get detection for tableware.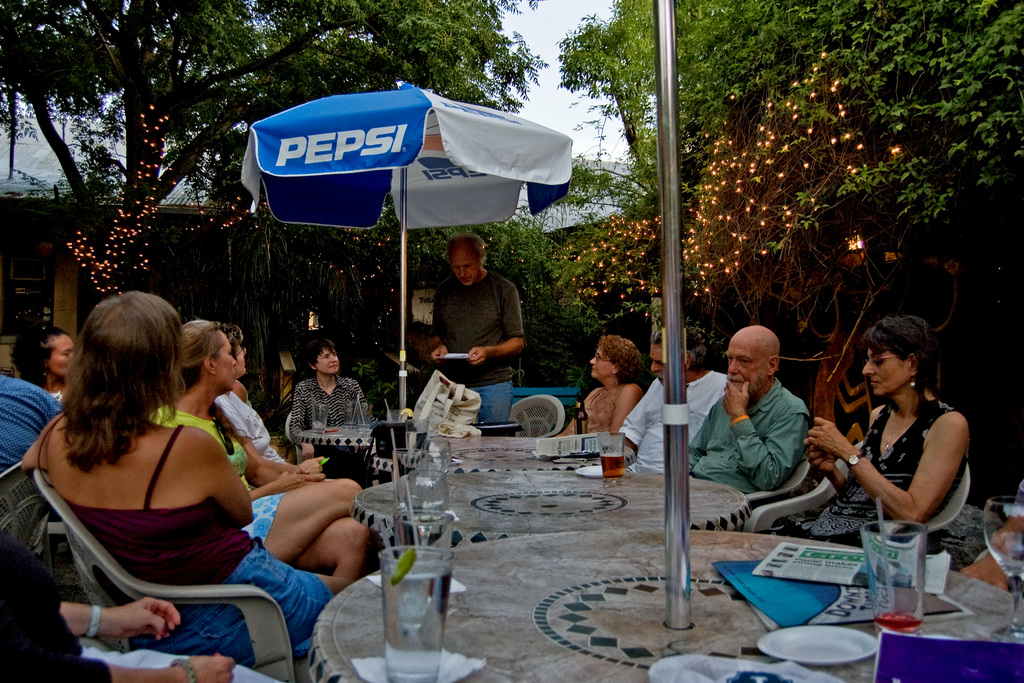
Detection: 598:431:622:482.
